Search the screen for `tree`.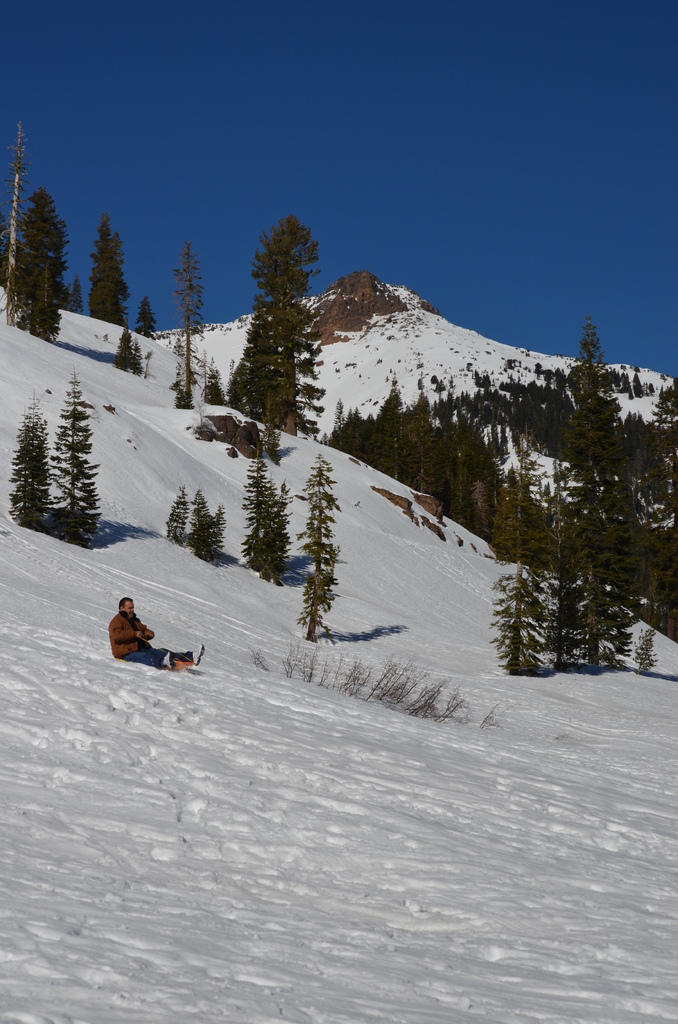
Found at crop(190, 486, 211, 553).
